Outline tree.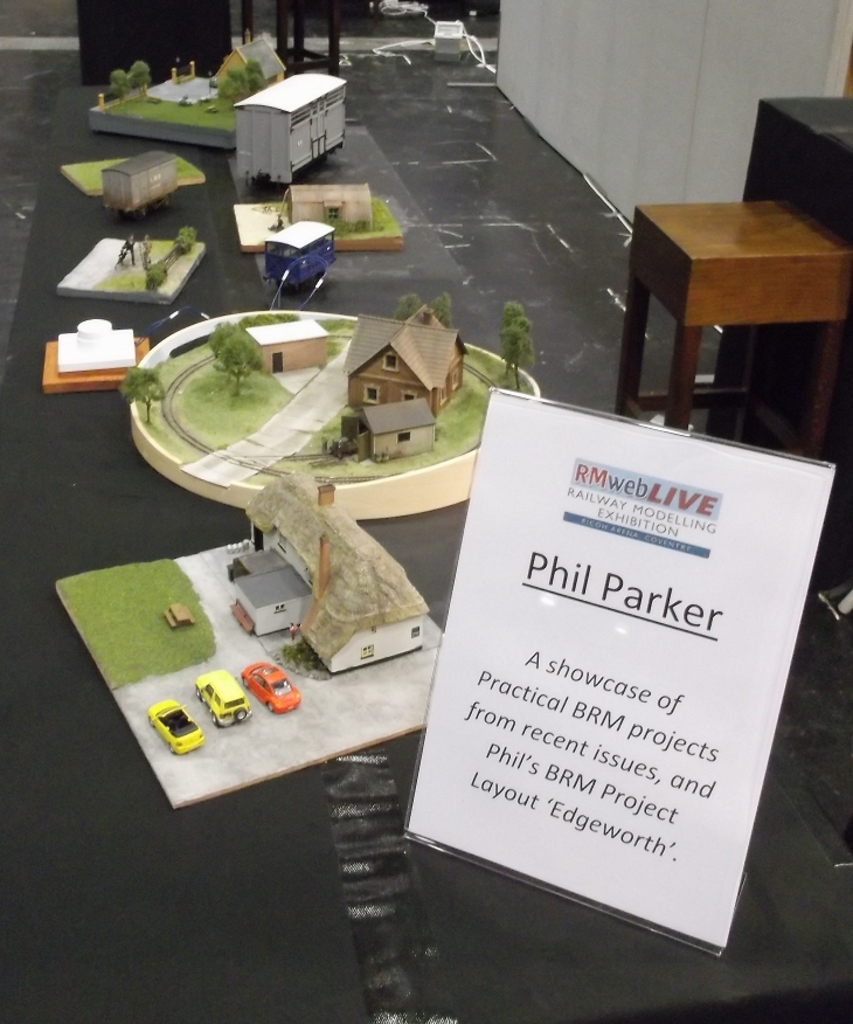
Outline: left=120, top=365, right=167, bottom=428.
